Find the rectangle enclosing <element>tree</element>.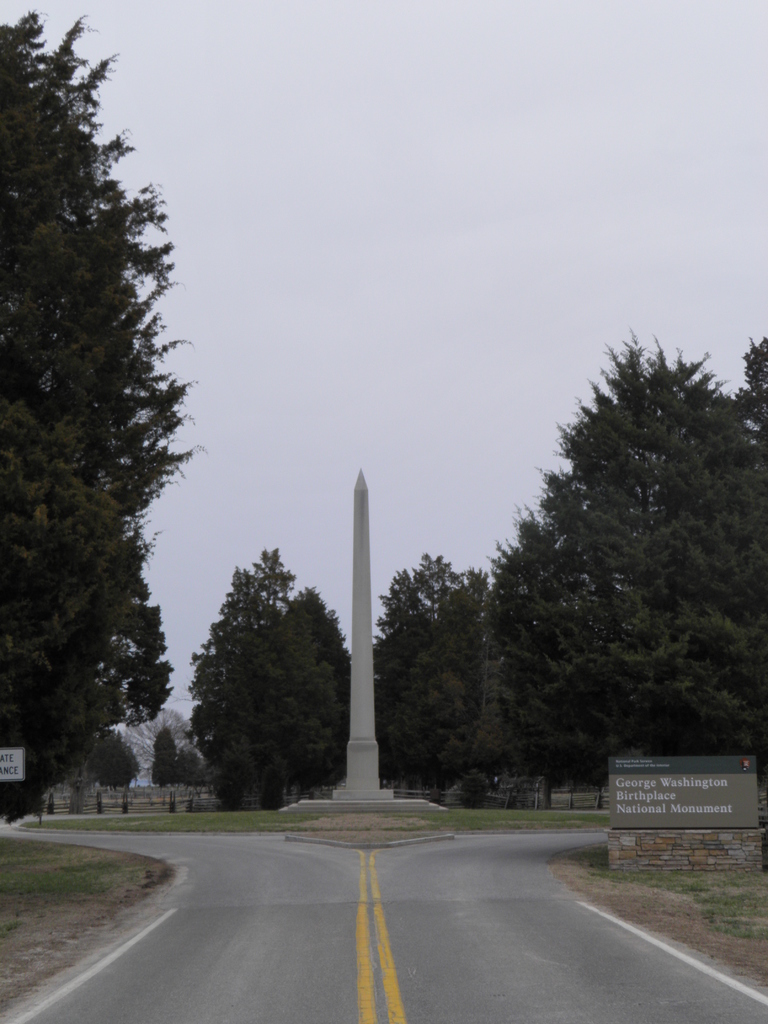
BBox(150, 725, 180, 788).
